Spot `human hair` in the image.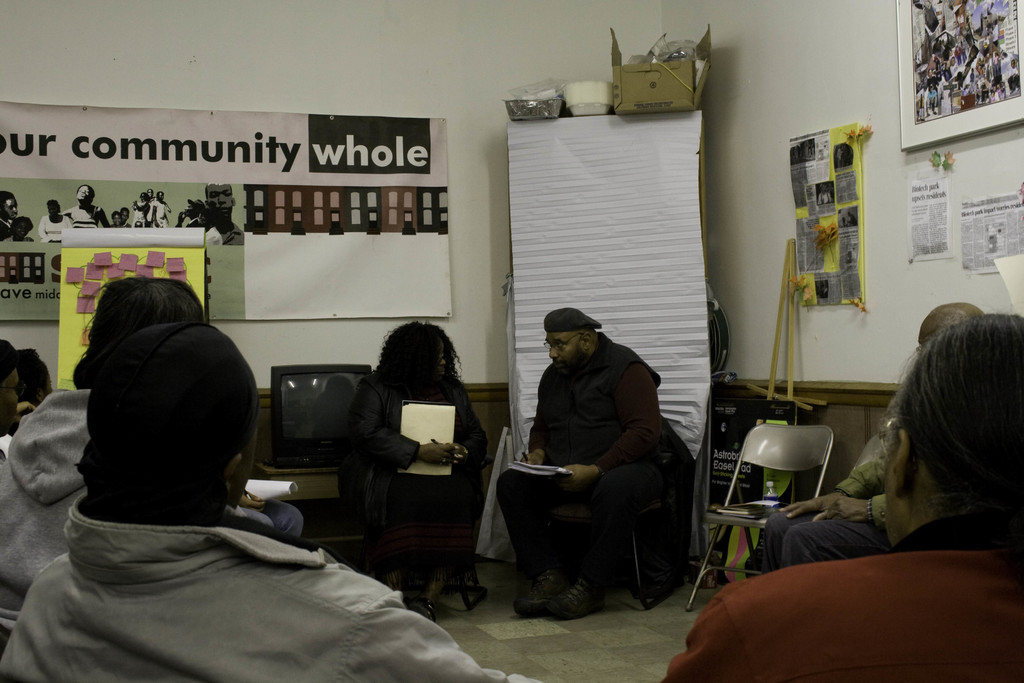
`human hair` found at x1=76, y1=276, x2=205, y2=363.
